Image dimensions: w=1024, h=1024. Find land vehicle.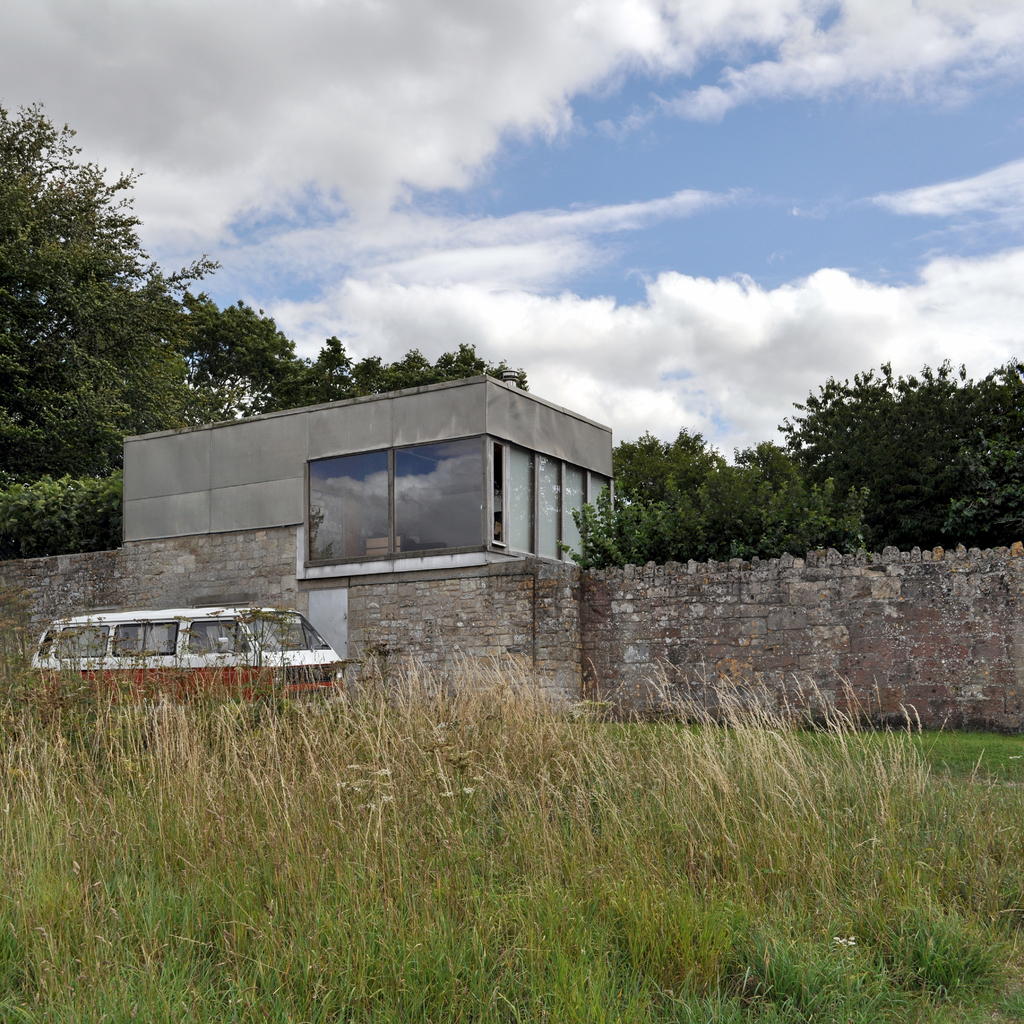
box=[53, 596, 375, 705].
